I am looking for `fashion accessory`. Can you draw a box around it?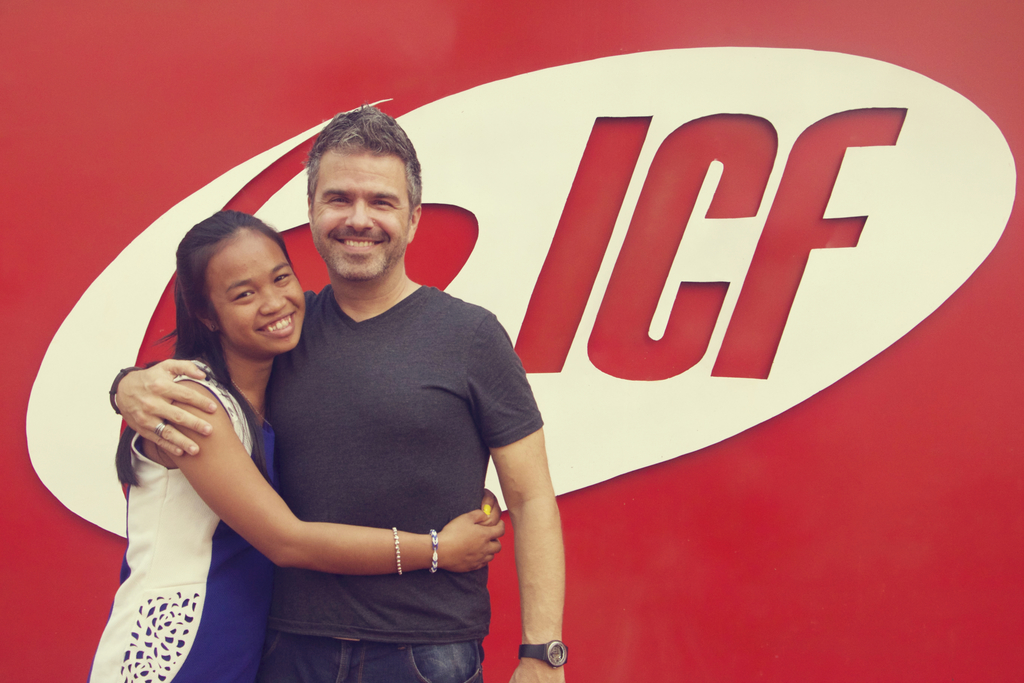
Sure, the bounding box is (107,363,142,415).
